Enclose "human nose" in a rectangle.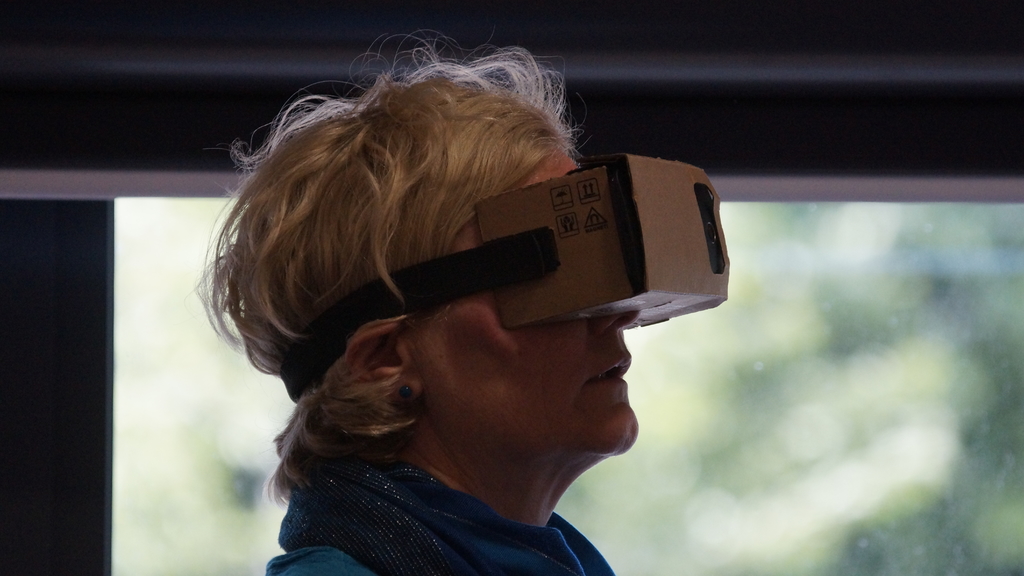
598,312,639,334.
